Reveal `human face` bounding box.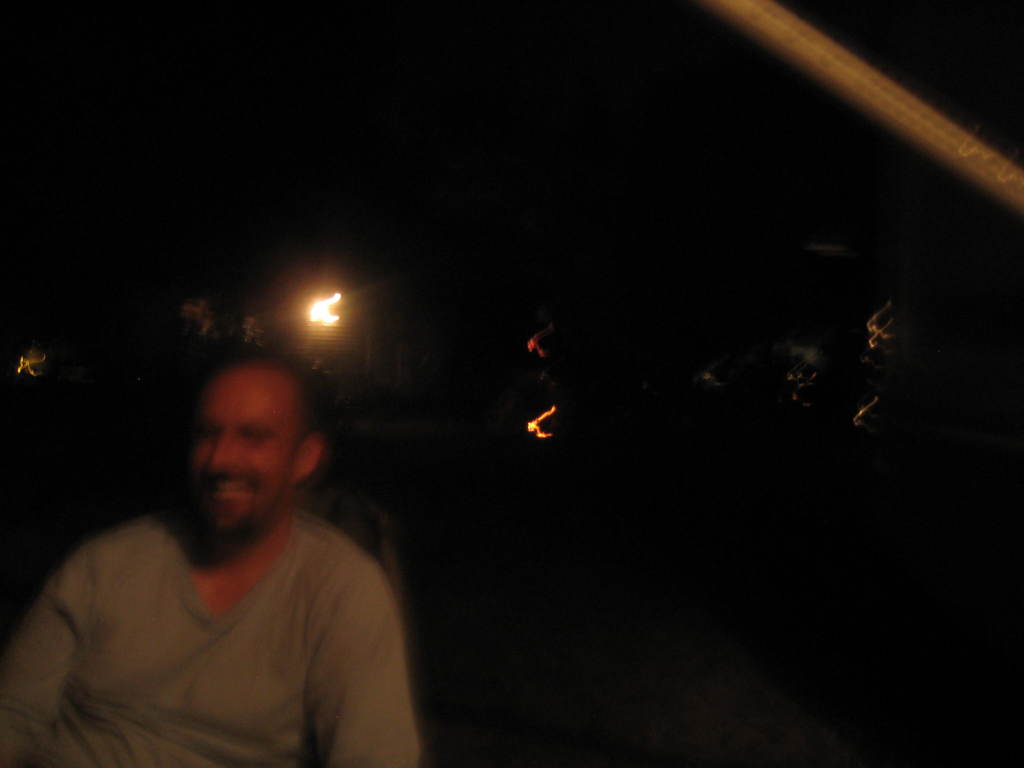
Revealed: (x1=186, y1=363, x2=297, y2=540).
